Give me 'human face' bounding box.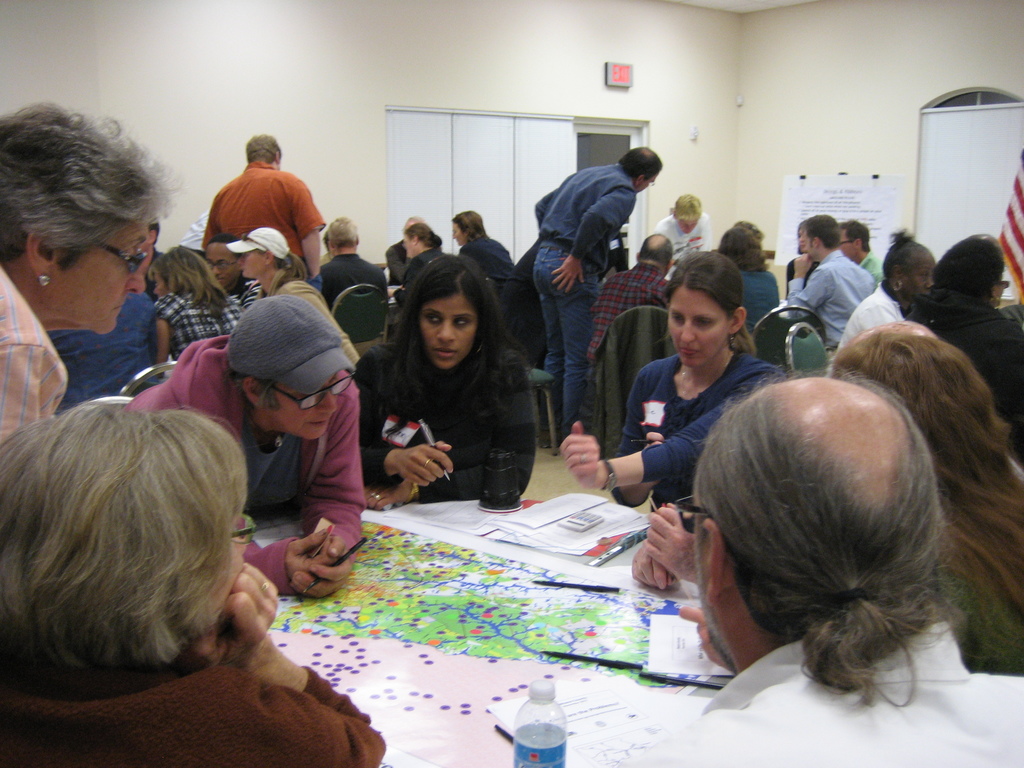
402, 234, 413, 260.
